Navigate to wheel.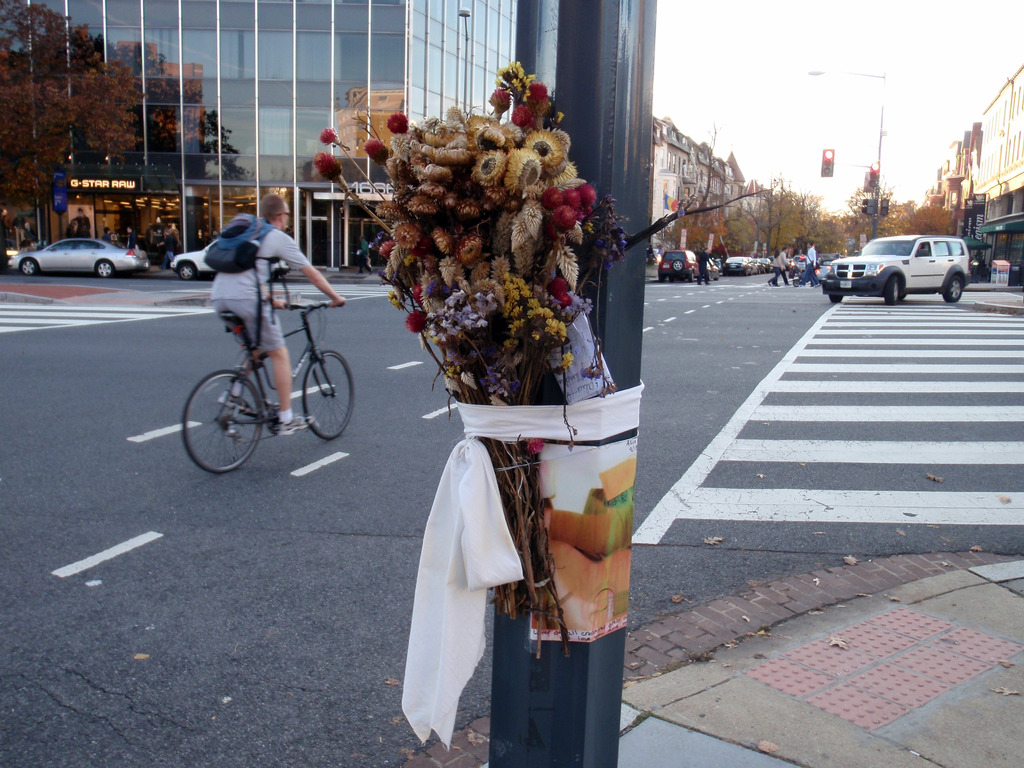
Navigation target: <region>942, 276, 962, 304</region>.
